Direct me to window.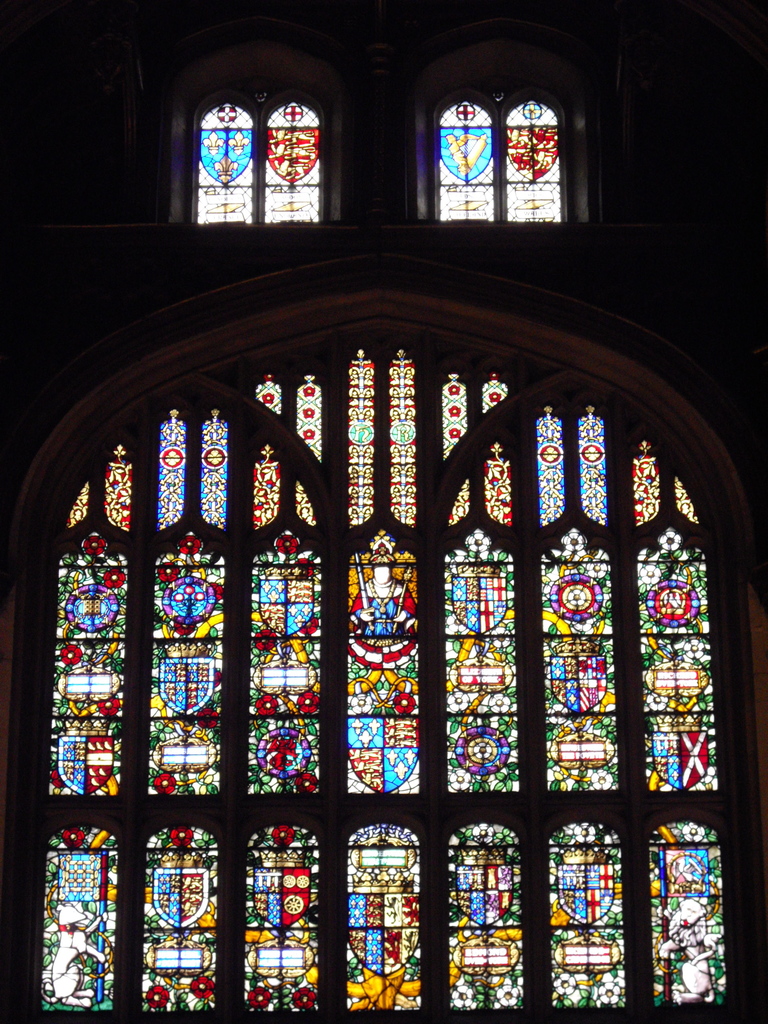
Direction: bbox=(424, 62, 575, 211).
